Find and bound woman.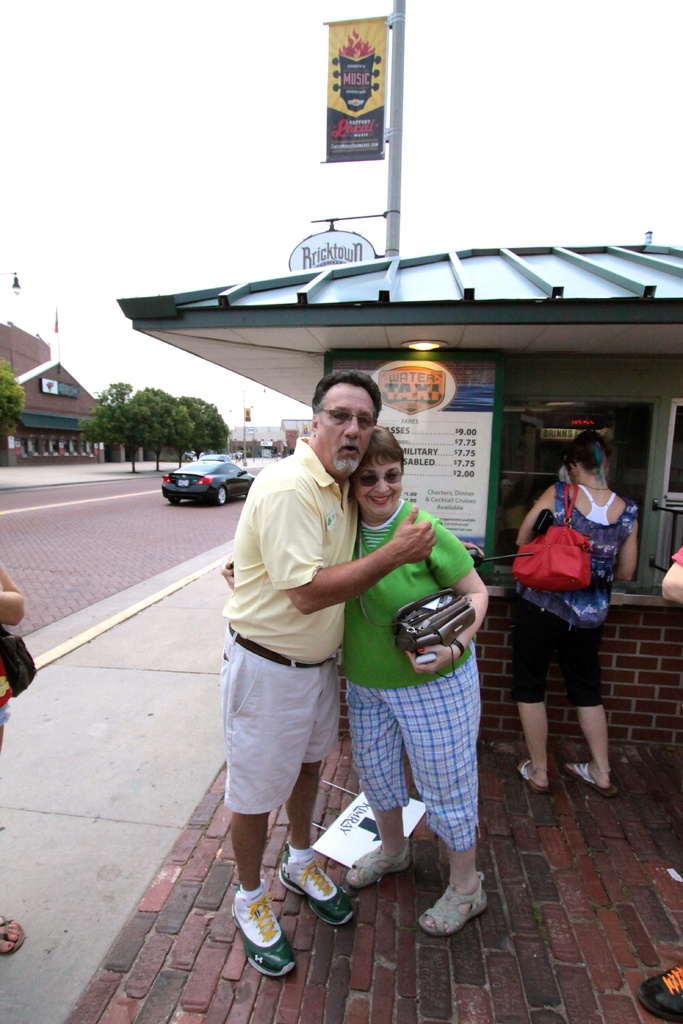
Bound: left=217, top=424, right=479, bottom=942.
